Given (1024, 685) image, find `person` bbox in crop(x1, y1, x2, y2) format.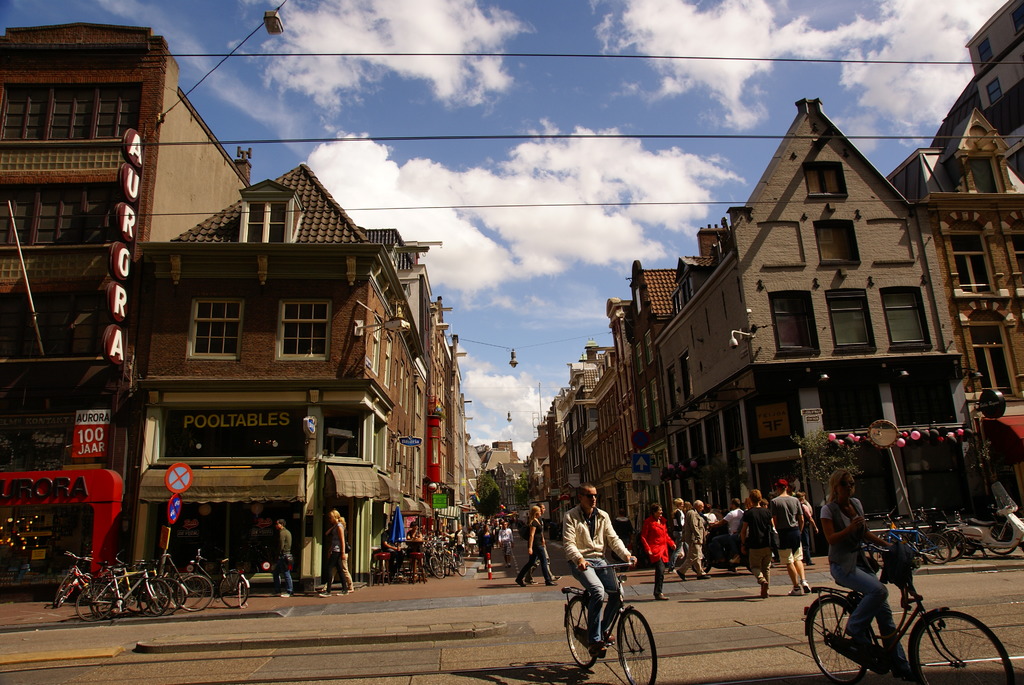
crop(722, 504, 743, 569).
